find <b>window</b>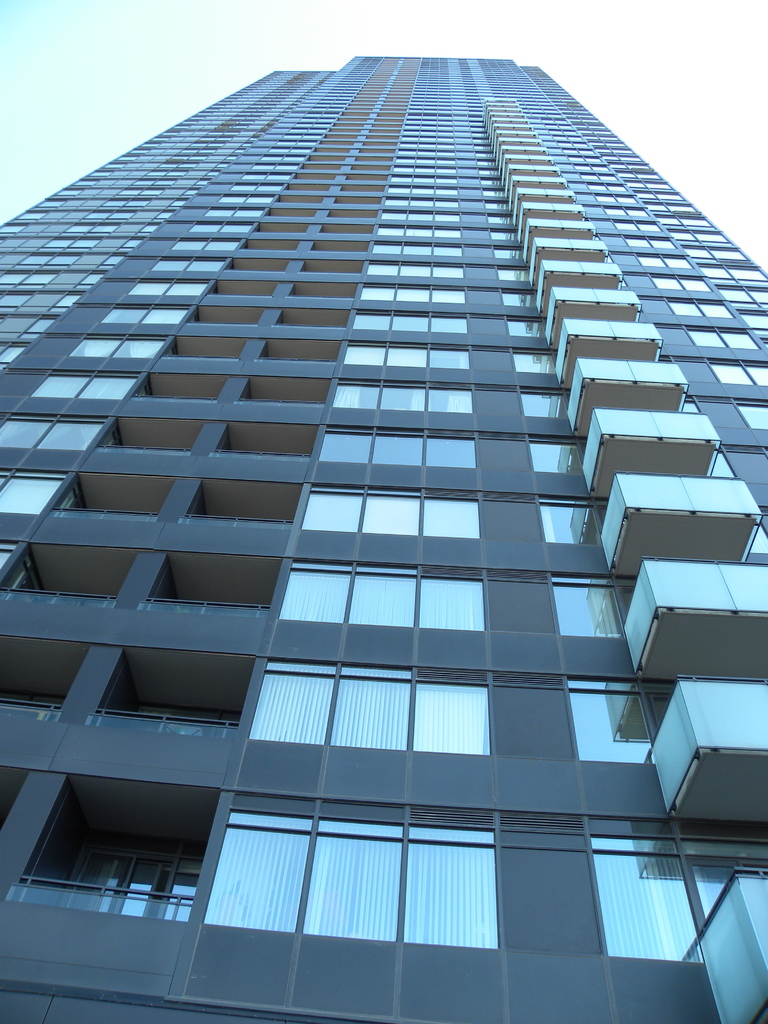
369,211,463,246
